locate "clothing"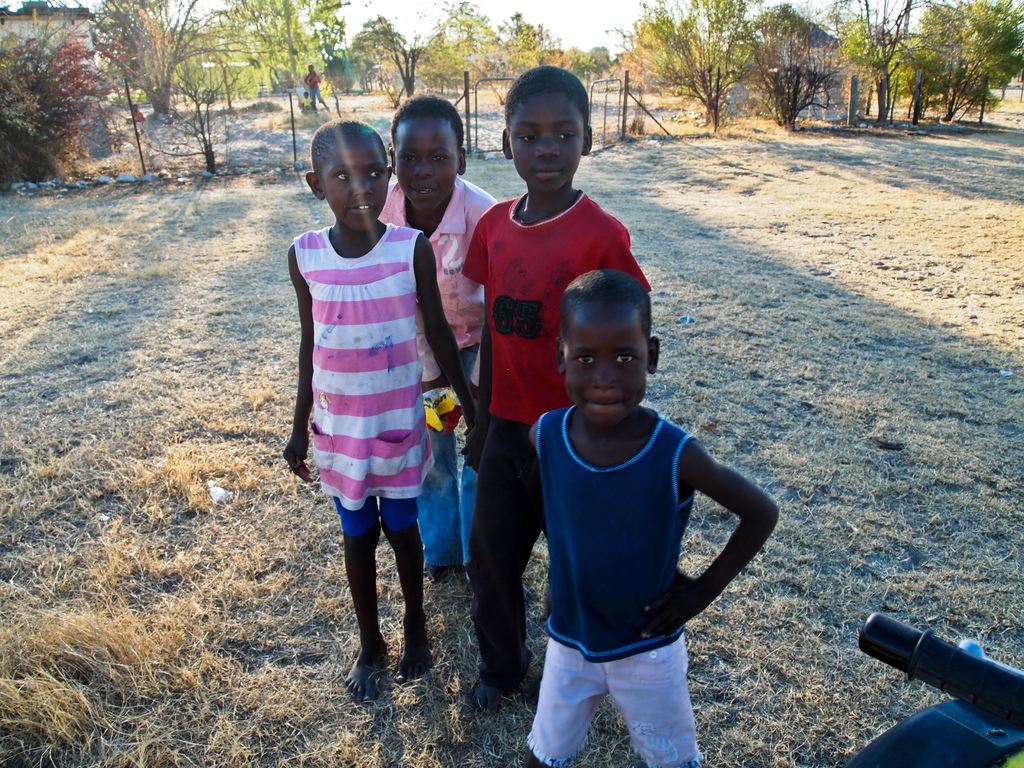
{"x1": 290, "y1": 219, "x2": 436, "y2": 545}
